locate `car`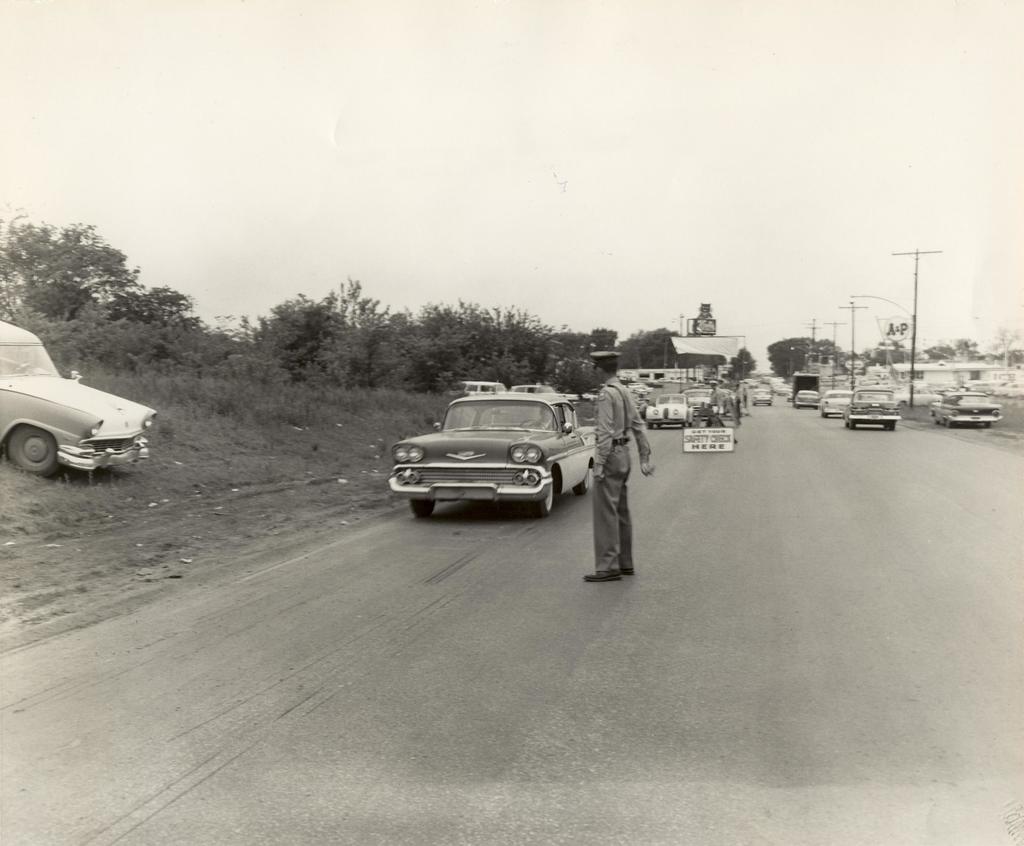
<bbox>799, 389, 822, 408</bbox>
